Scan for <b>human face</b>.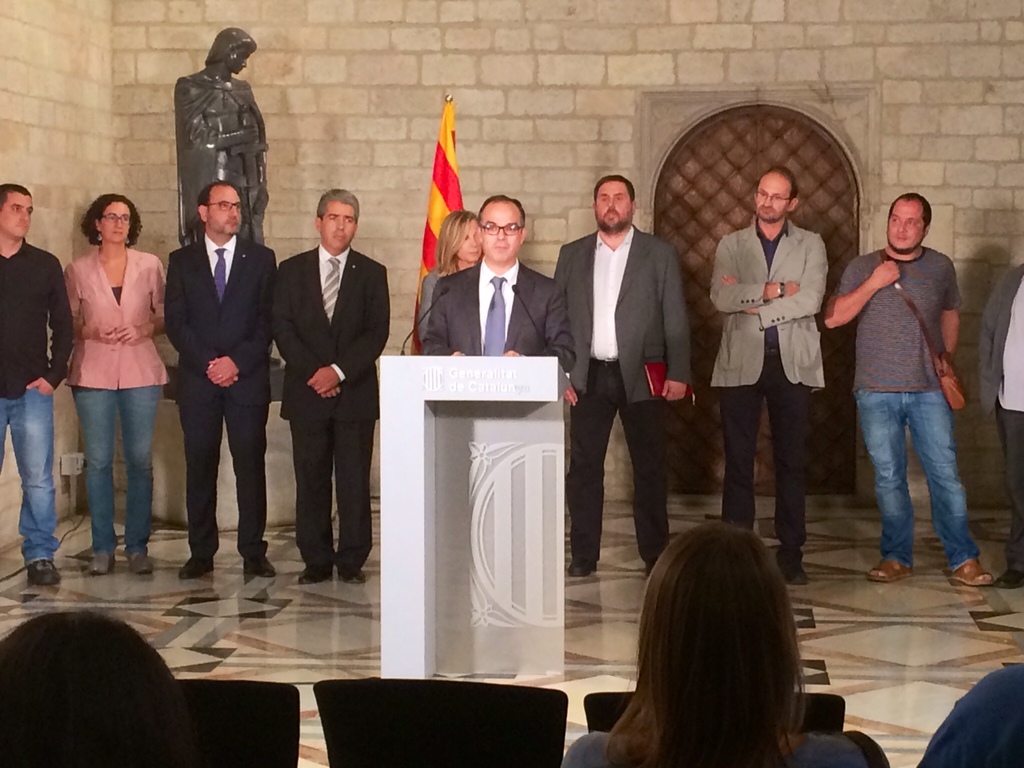
Scan result: <region>474, 198, 528, 261</region>.
